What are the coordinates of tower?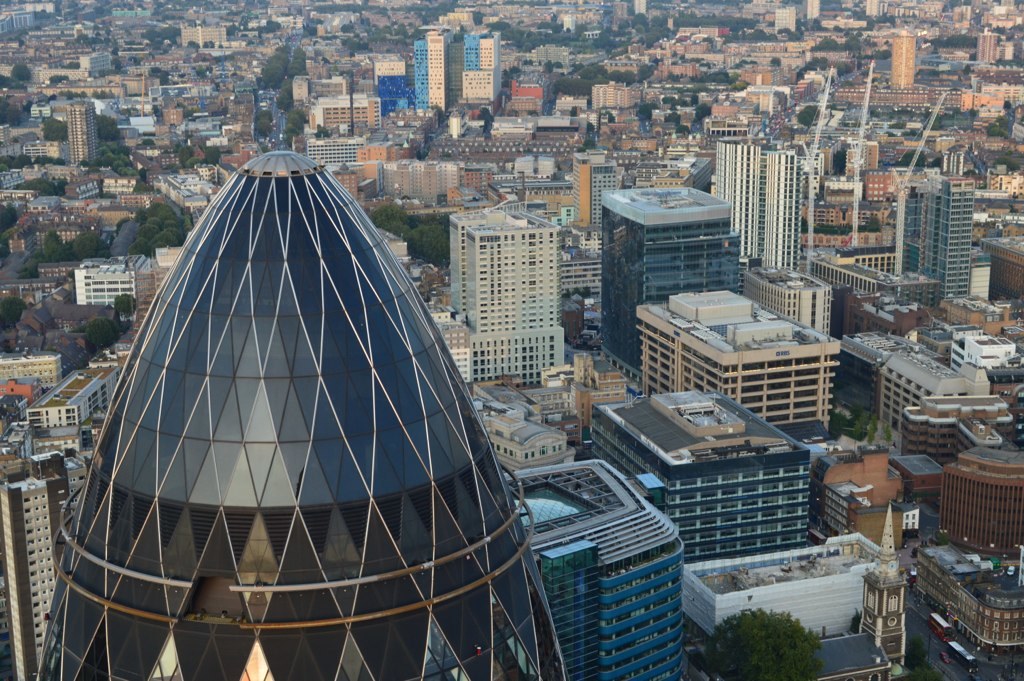
(859, 497, 902, 670).
